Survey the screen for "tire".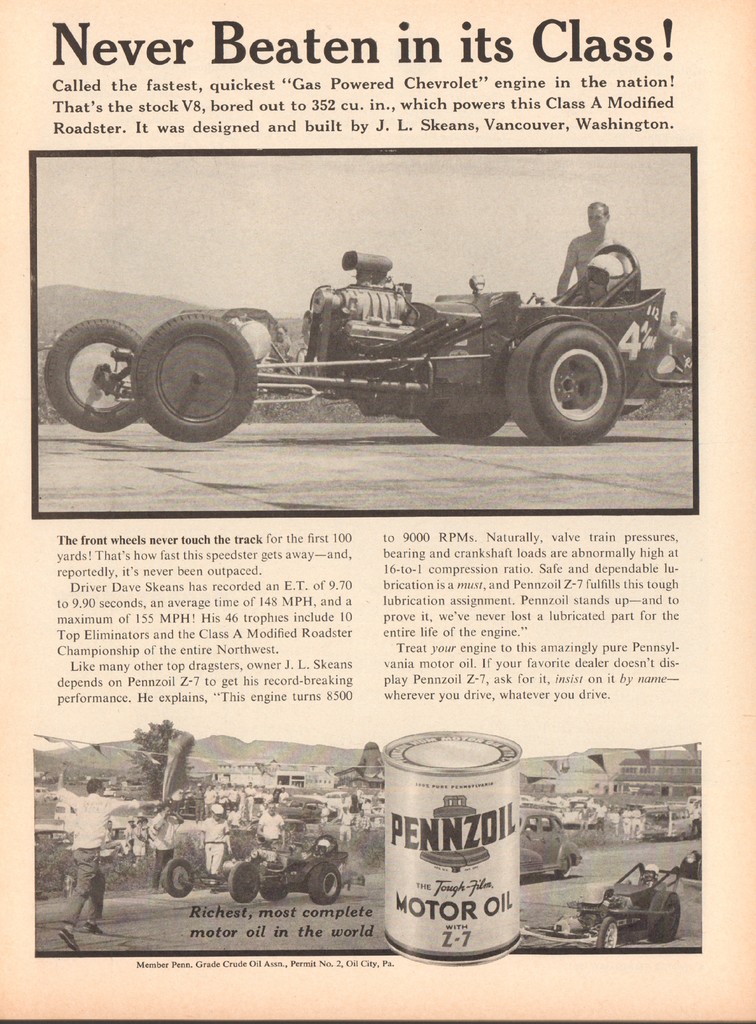
Survey found: <bbox>134, 316, 255, 441</bbox>.
